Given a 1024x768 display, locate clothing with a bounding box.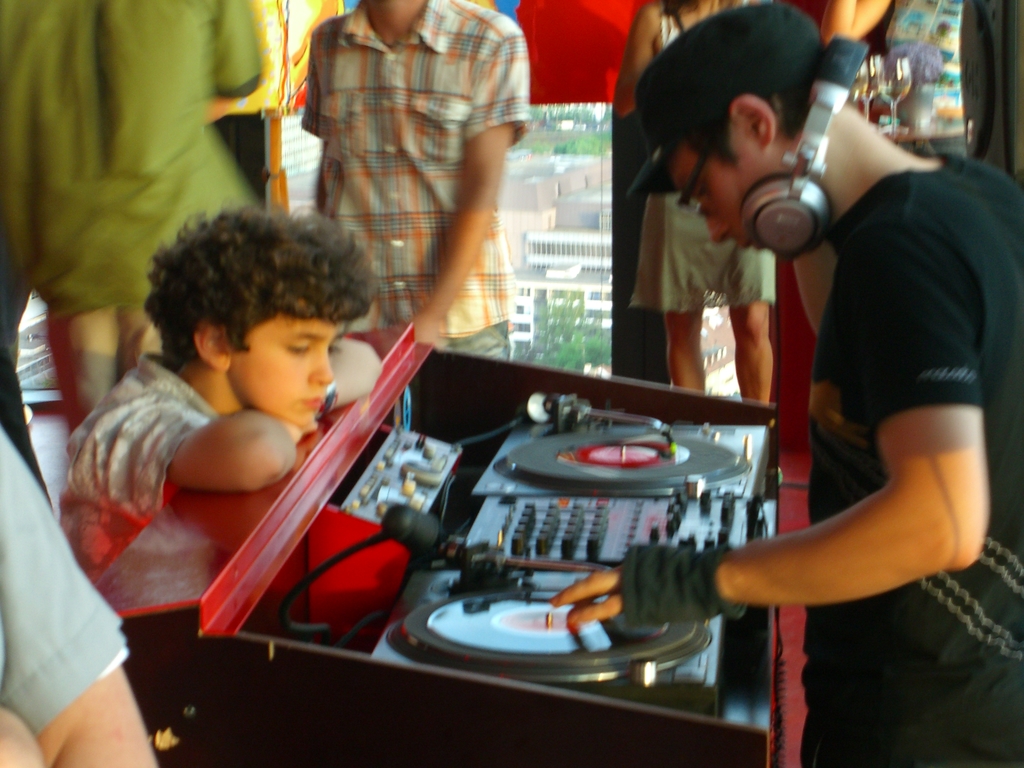
Located: bbox=(0, 0, 263, 430).
